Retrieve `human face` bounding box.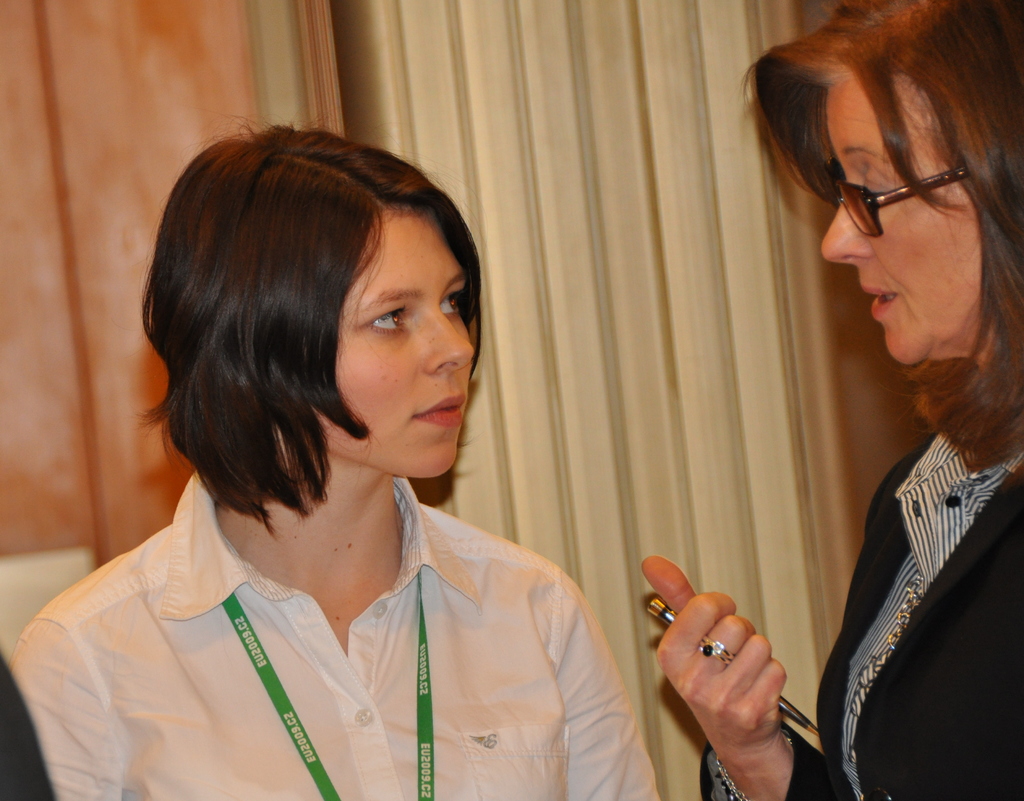
Bounding box: [822, 67, 986, 369].
